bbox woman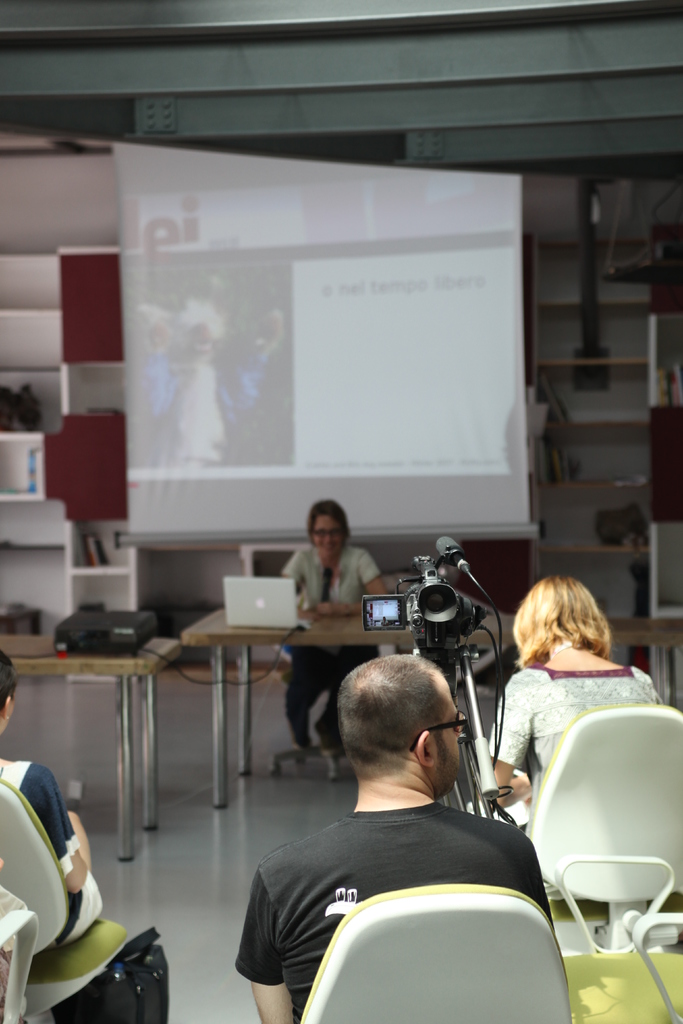
l=1, t=657, r=104, b=945
